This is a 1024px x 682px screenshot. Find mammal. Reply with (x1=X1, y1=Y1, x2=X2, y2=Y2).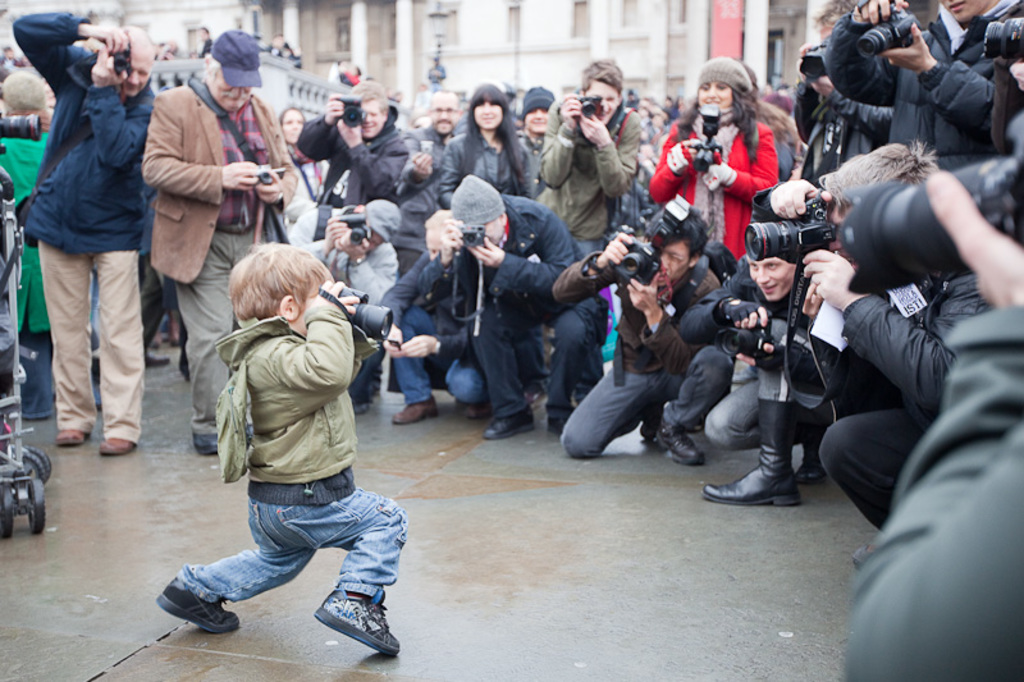
(x1=296, y1=198, x2=406, y2=413).
